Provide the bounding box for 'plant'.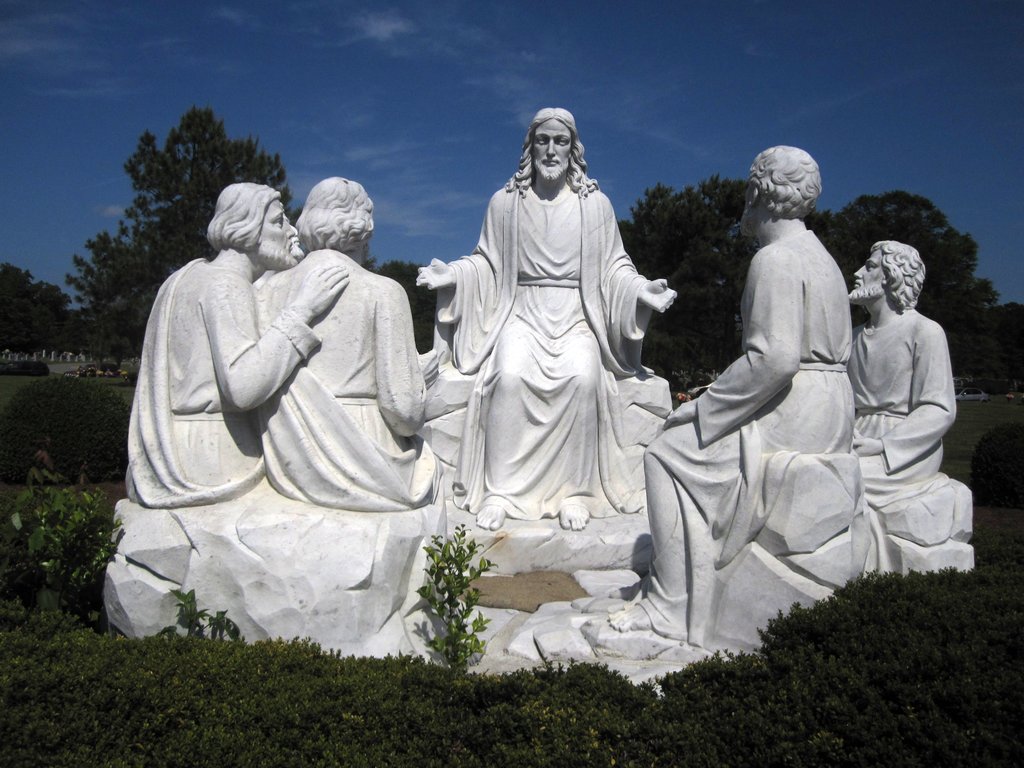
x1=34, y1=479, x2=132, y2=638.
